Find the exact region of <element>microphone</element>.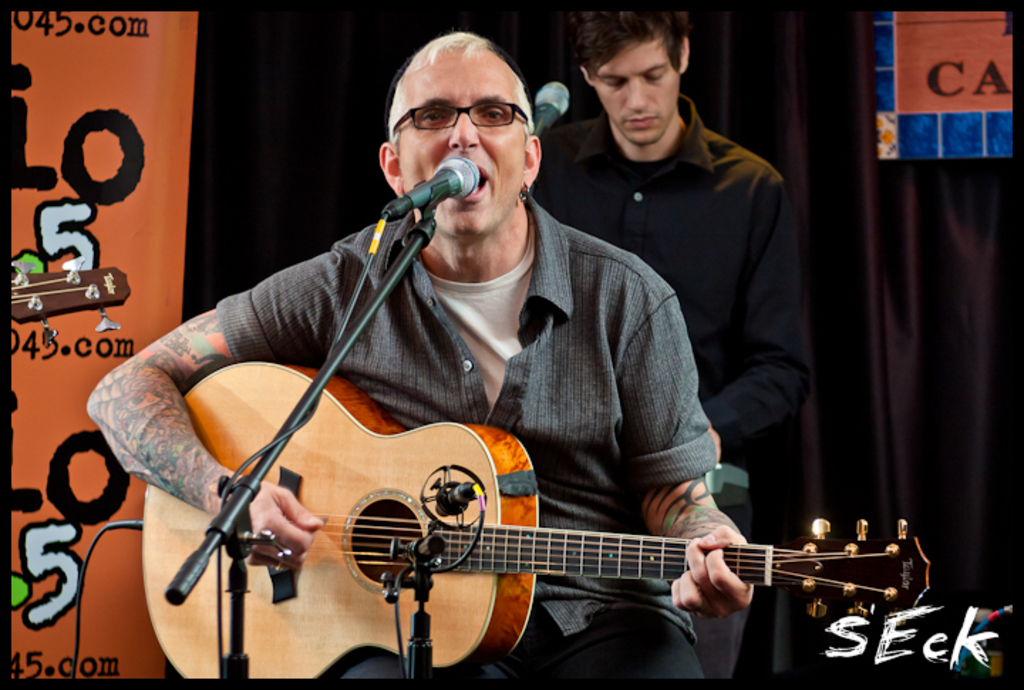
Exact region: {"left": 532, "top": 80, "right": 570, "bottom": 134}.
